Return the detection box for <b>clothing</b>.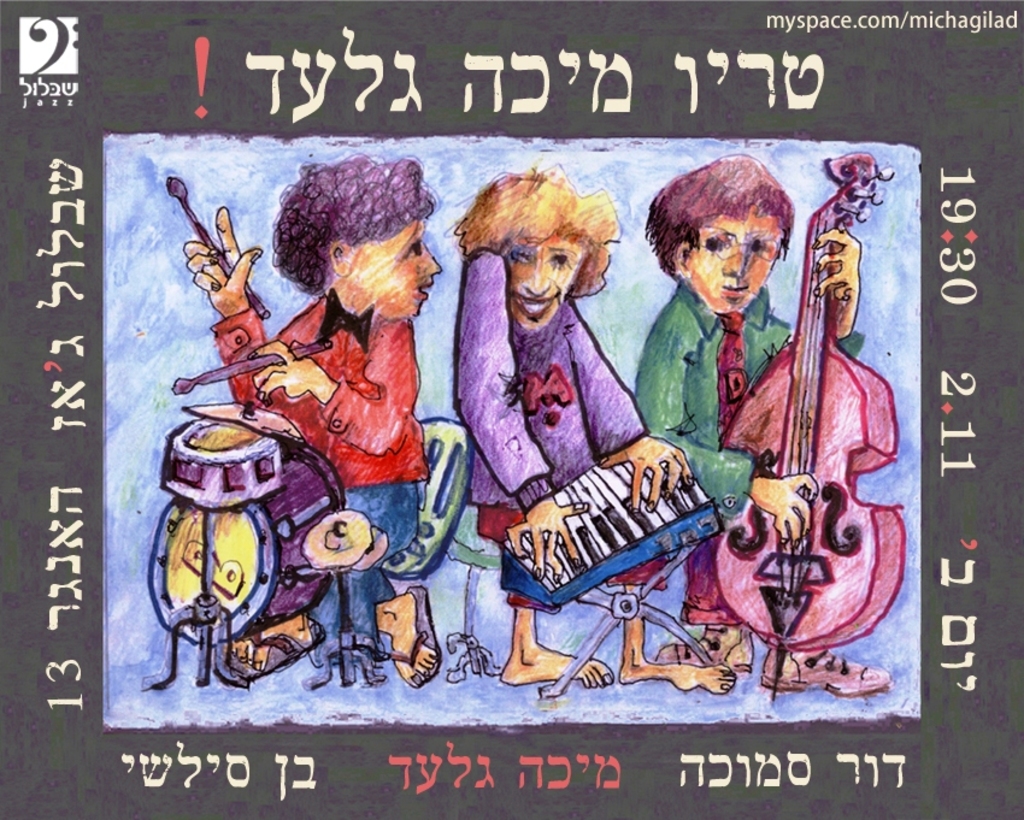
441 237 694 636.
